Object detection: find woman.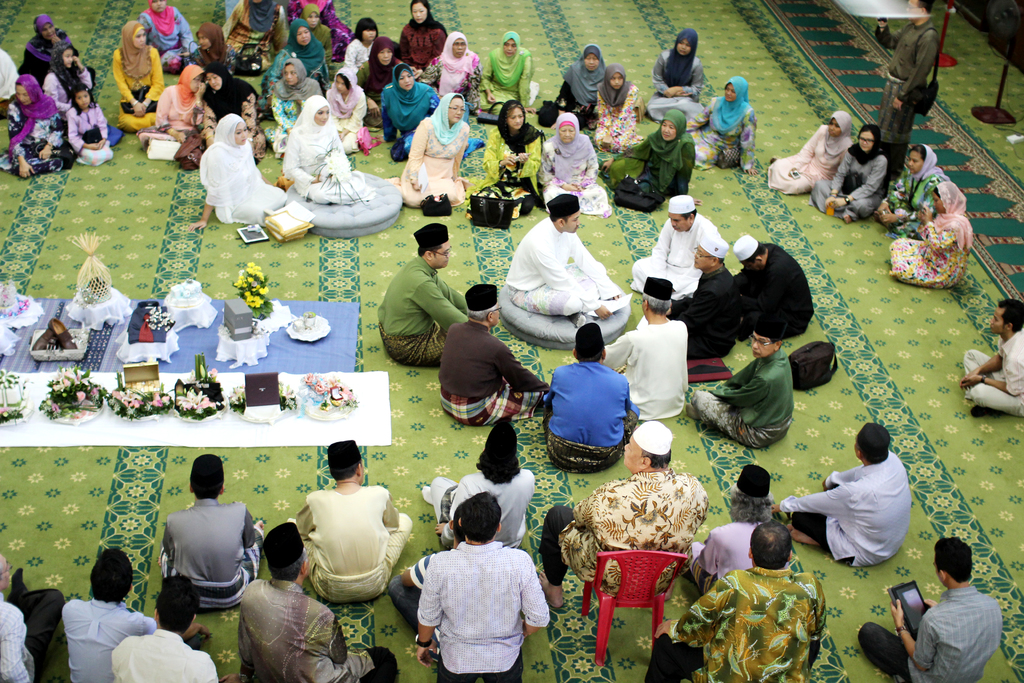
[876, 145, 947, 237].
